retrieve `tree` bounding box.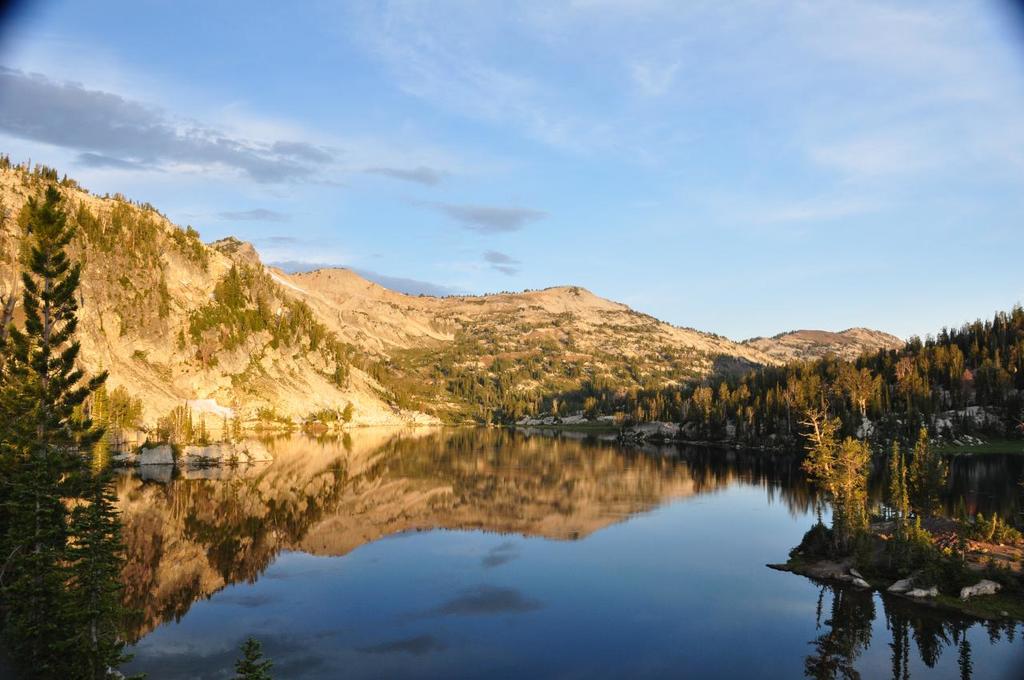
Bounding box: left=186, top=222, right=190, bottom=236.
